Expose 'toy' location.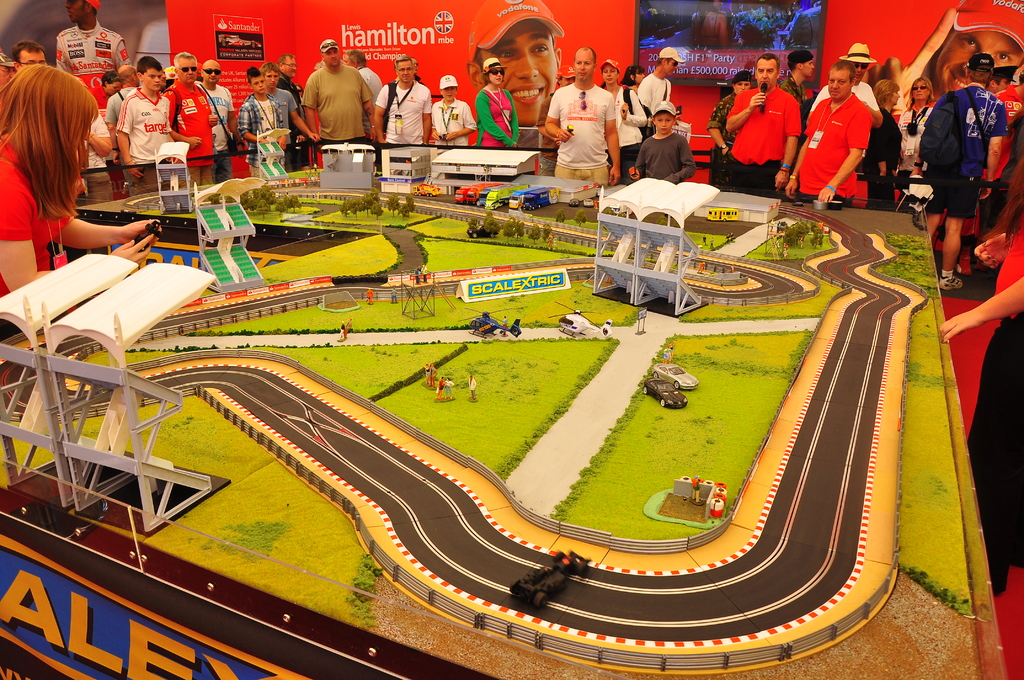
Exposed at <bbox>195, 194, 265, 295</bbox>.
